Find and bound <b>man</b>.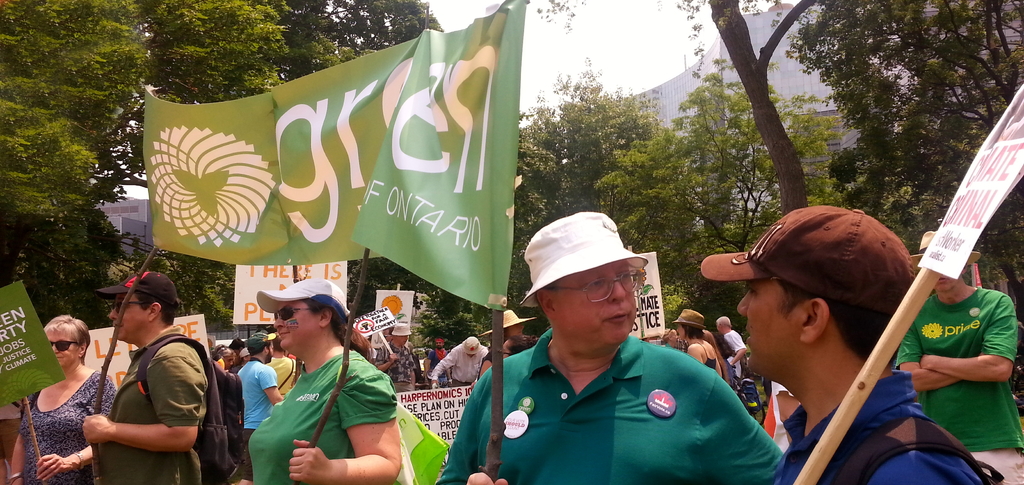
Bound: rect(893, 226, 1023, 484).
